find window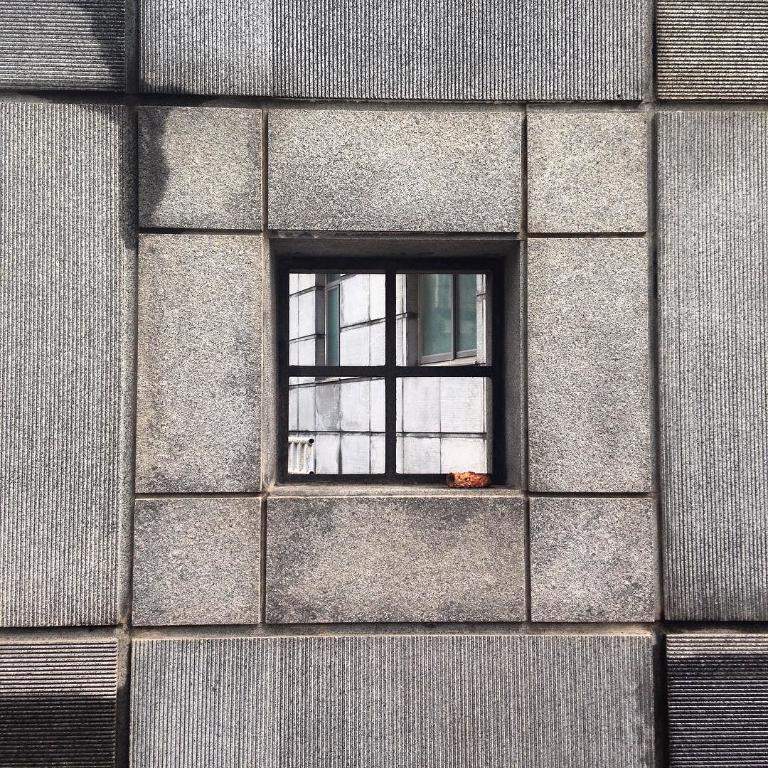
crop(259, 224, 517, 494)
